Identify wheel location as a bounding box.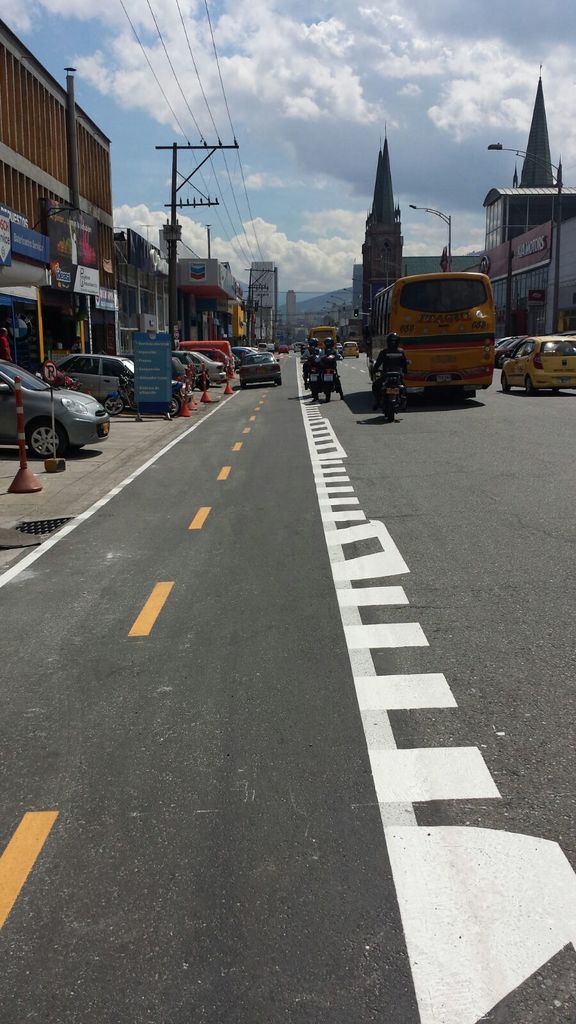
163 393 180 415.
